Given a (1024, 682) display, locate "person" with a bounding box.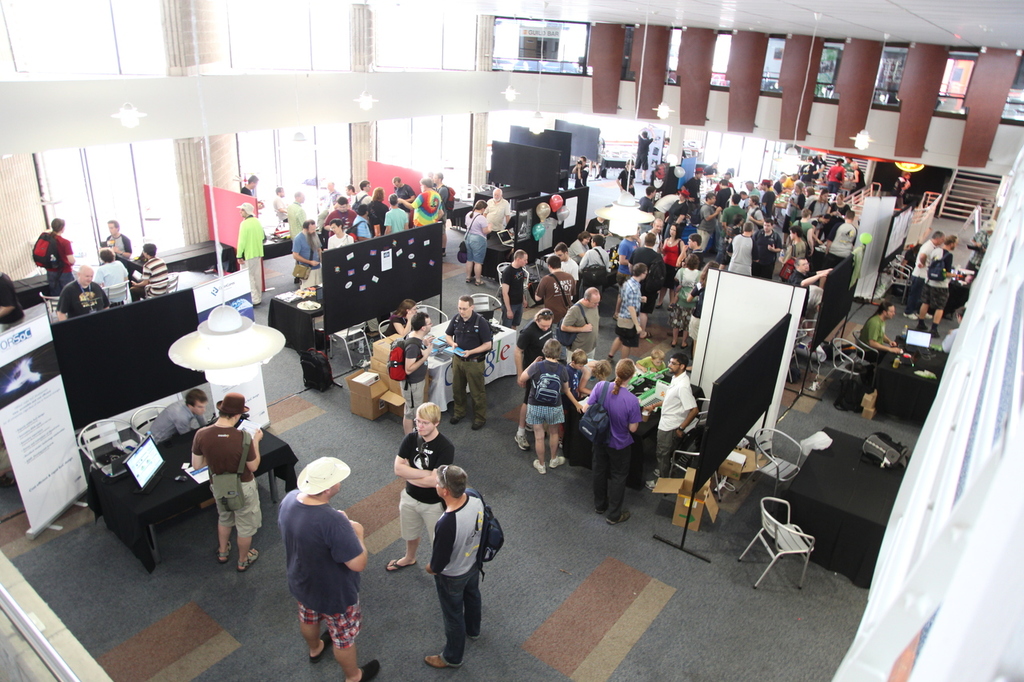
Located: select_region(478, 179, 517, 261).
